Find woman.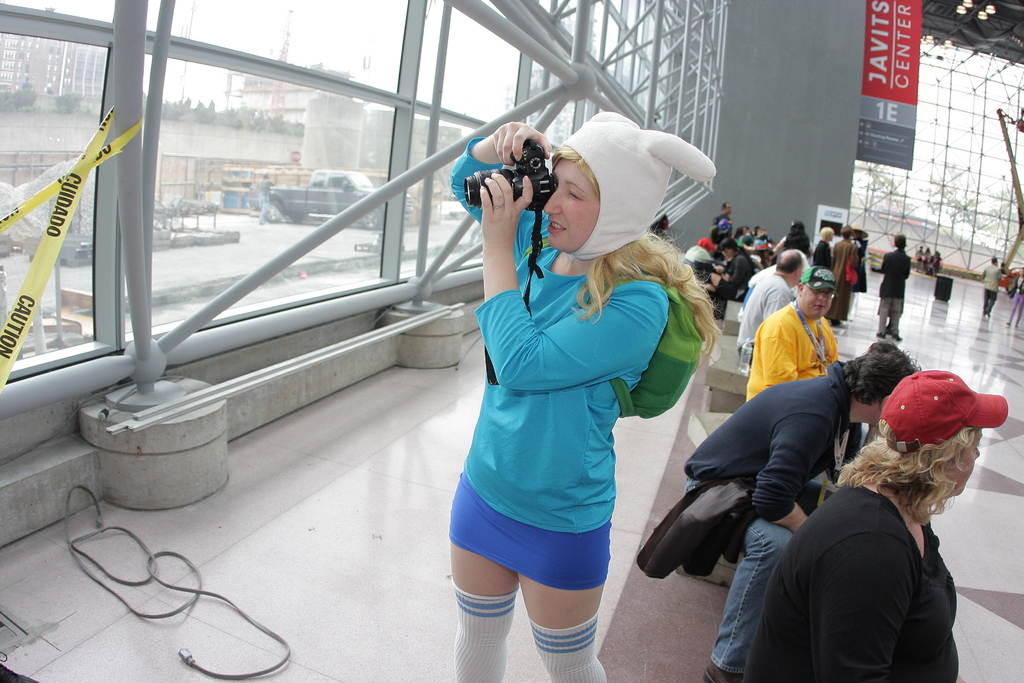
(x1=740, y1=370, x2=1009, y2=682).
